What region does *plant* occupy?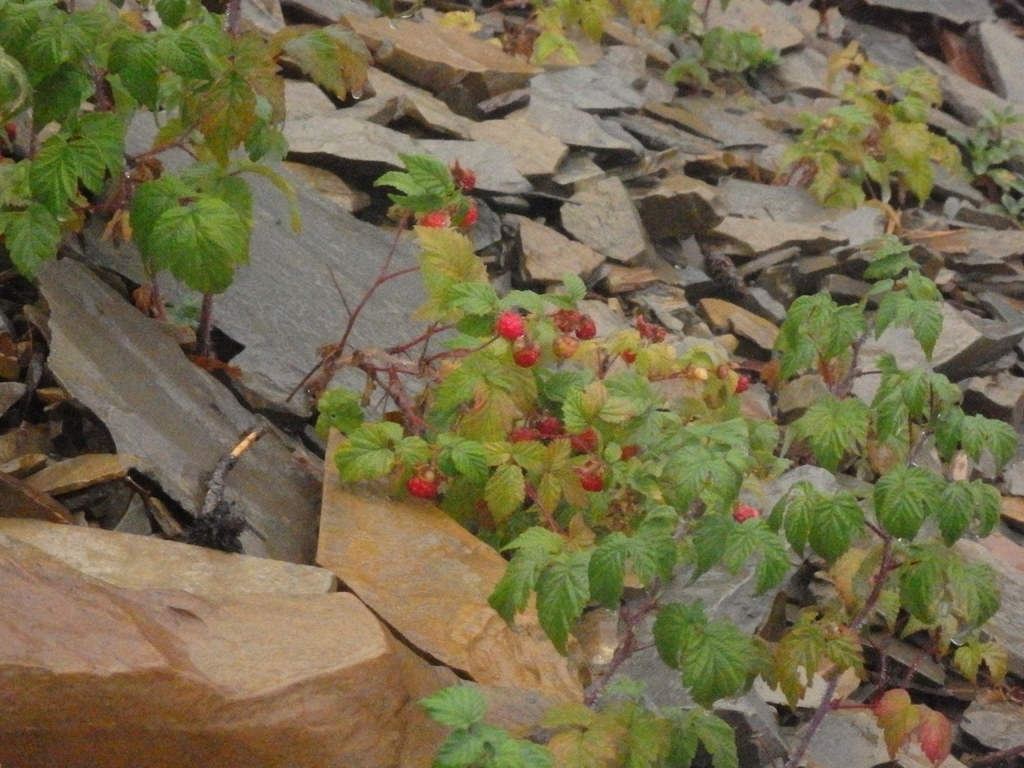
[0,0,369,298].
